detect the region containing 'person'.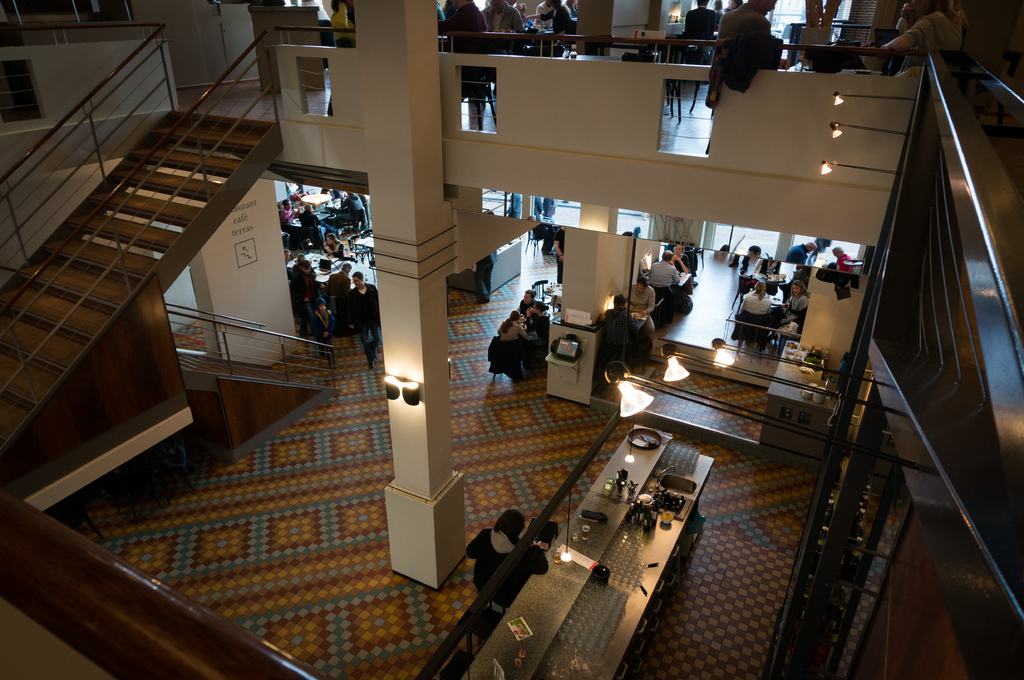
box(744, 281, 769, 345).
